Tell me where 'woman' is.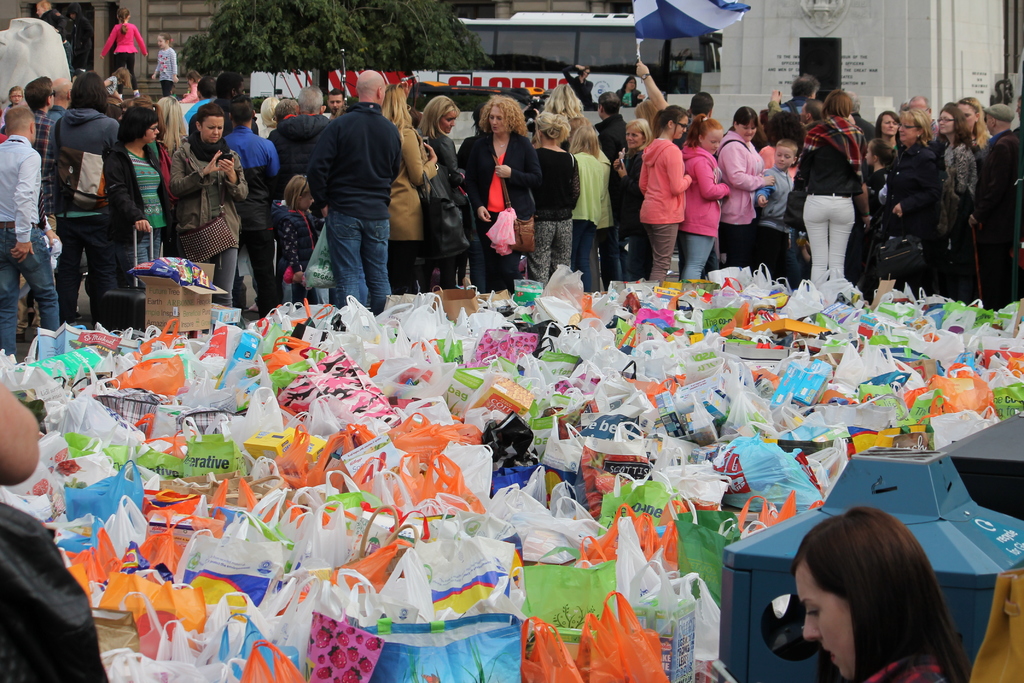
'woman' is at [left=588, top=113, right=657, bottom=291].
